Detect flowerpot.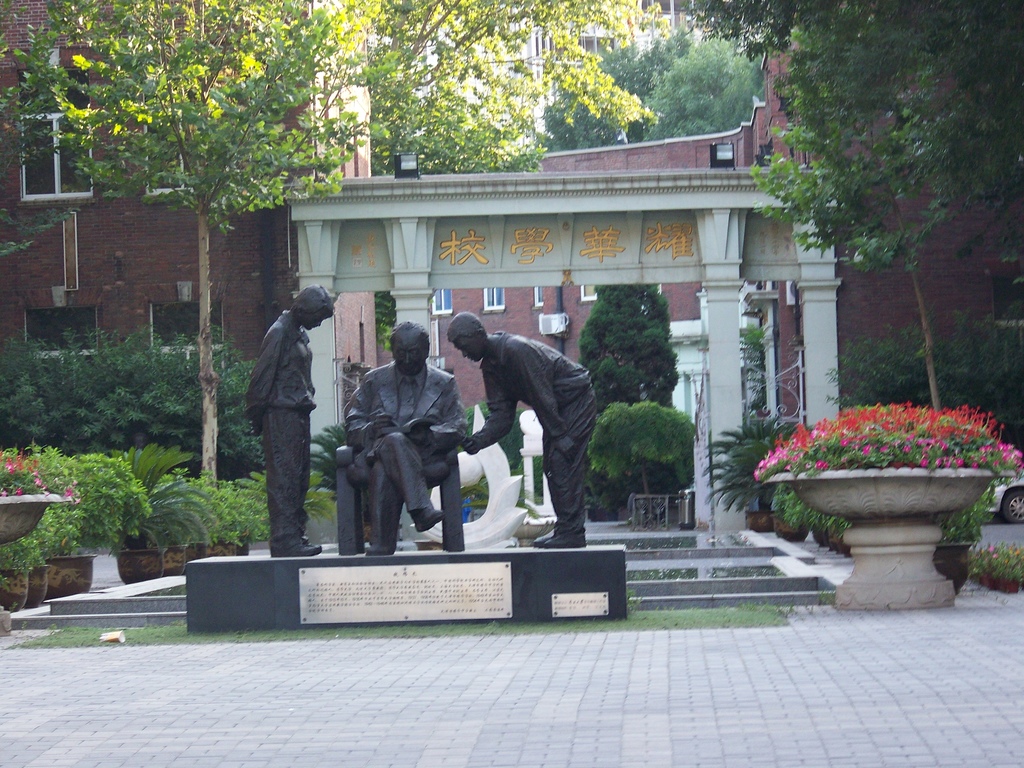
Detected at <bbox>0, 490, 79, 546</bbox>.
